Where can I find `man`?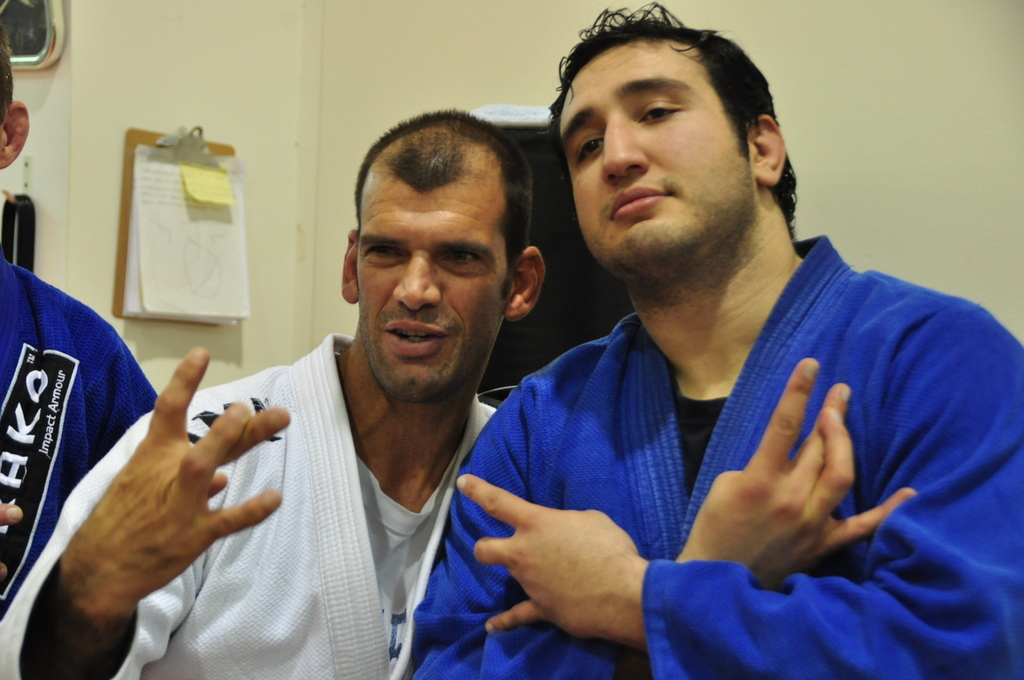
You can find it at BBox(423, 30, 990, 658).
